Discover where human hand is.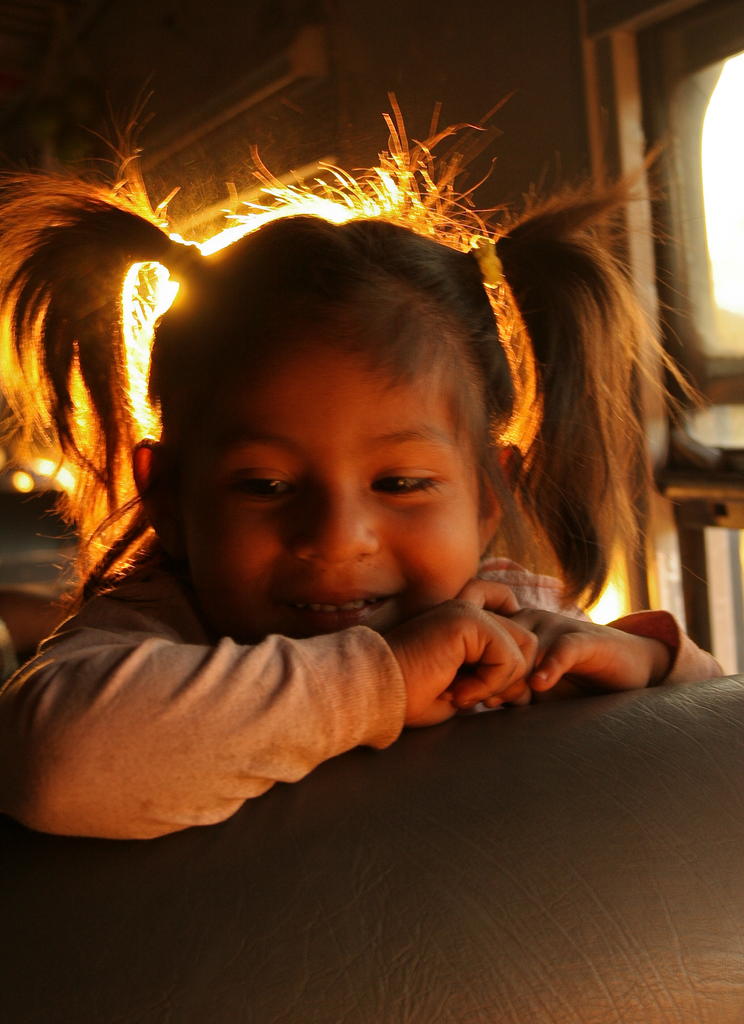
Discovered at x1=474 y1=605 x2=660 y2=713.
